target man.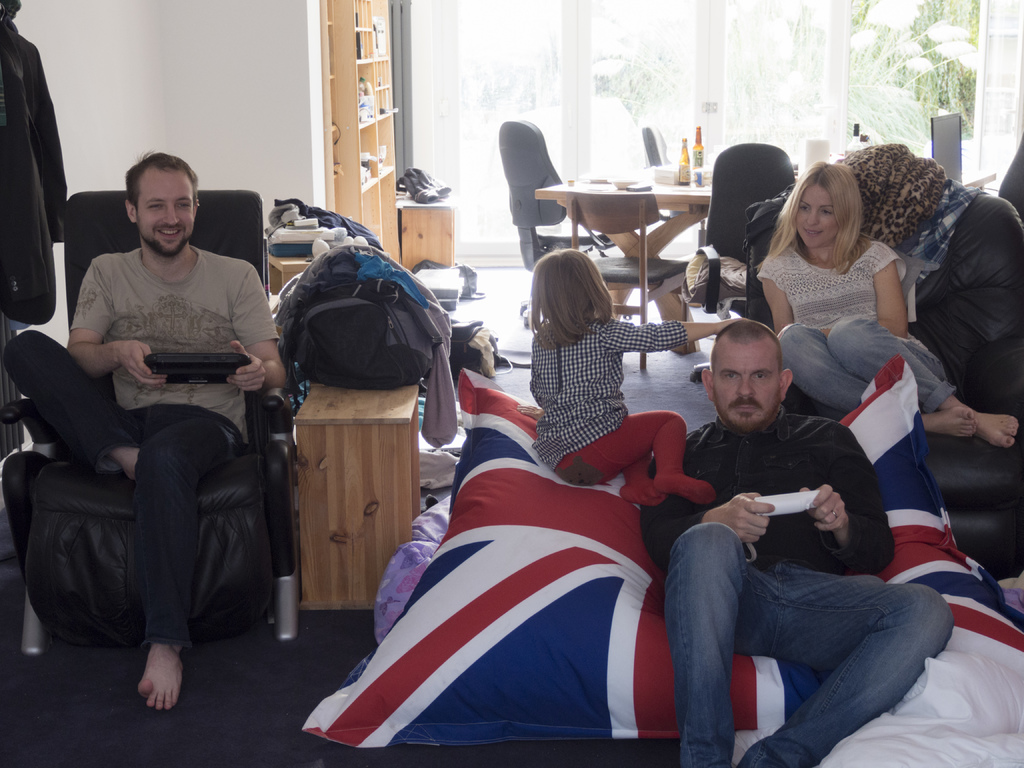
Target region: 639,318,956,767.
